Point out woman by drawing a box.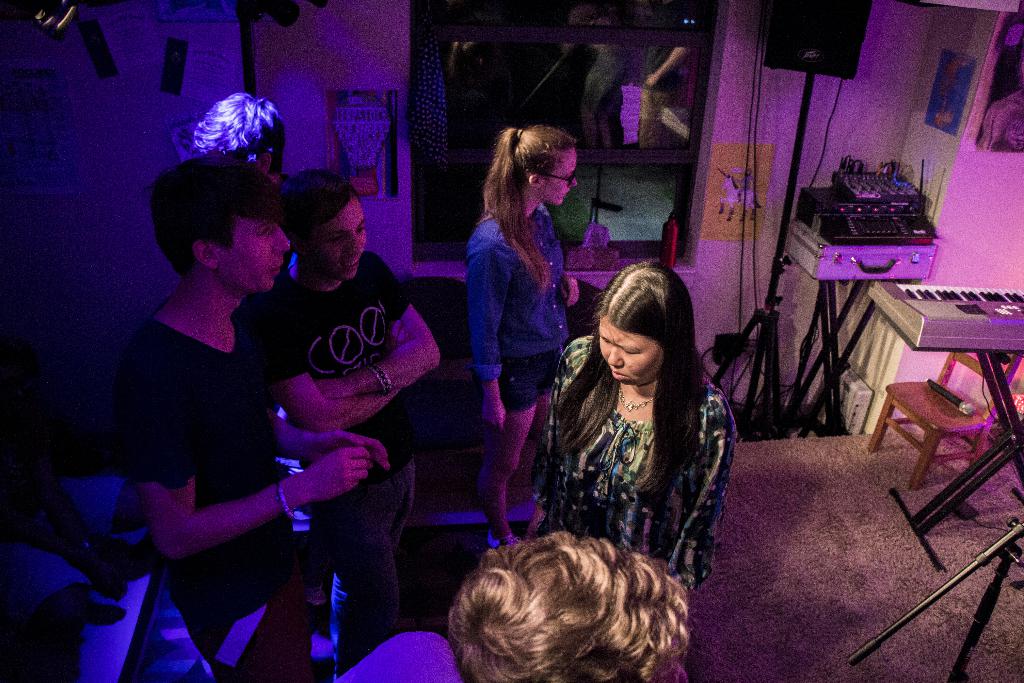
left=467, top=126, right=579, bottom=547.
